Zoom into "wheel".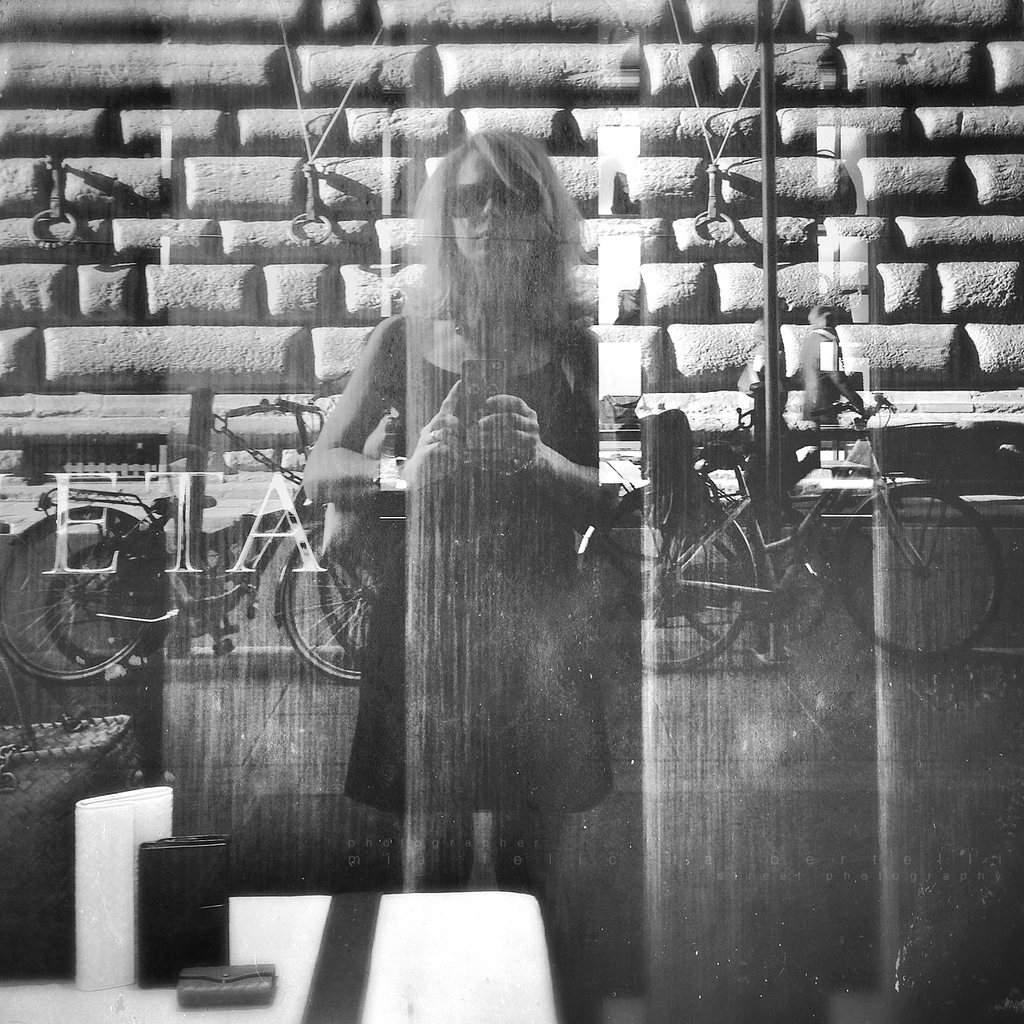
Zoom target: 279 528 384 683.
